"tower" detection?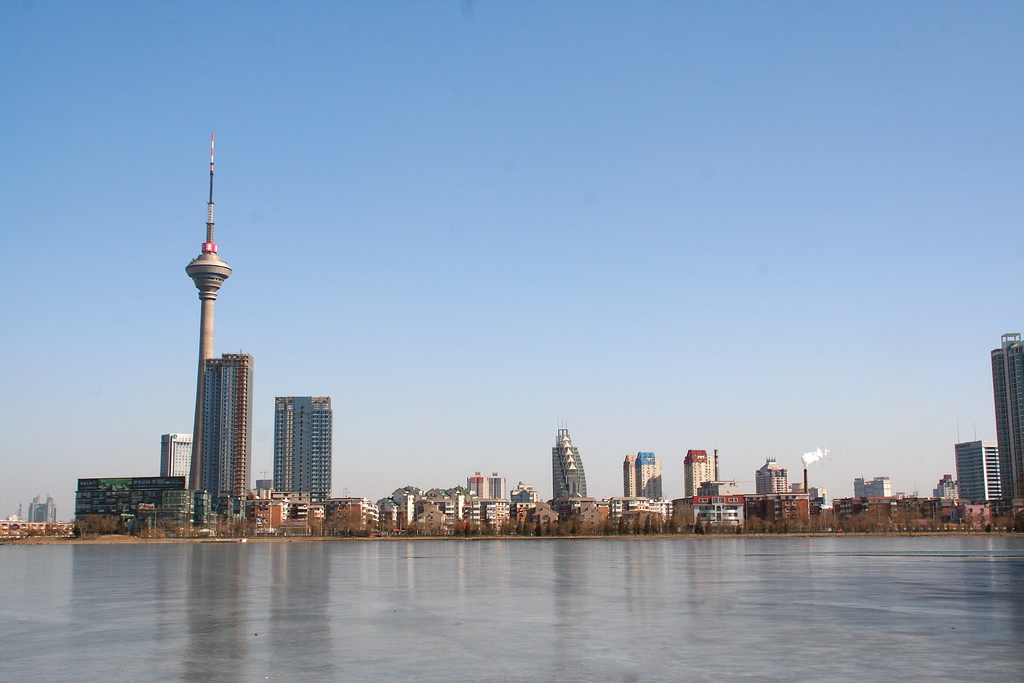
<bbox>961, 441, 1011, 500</bbox>
